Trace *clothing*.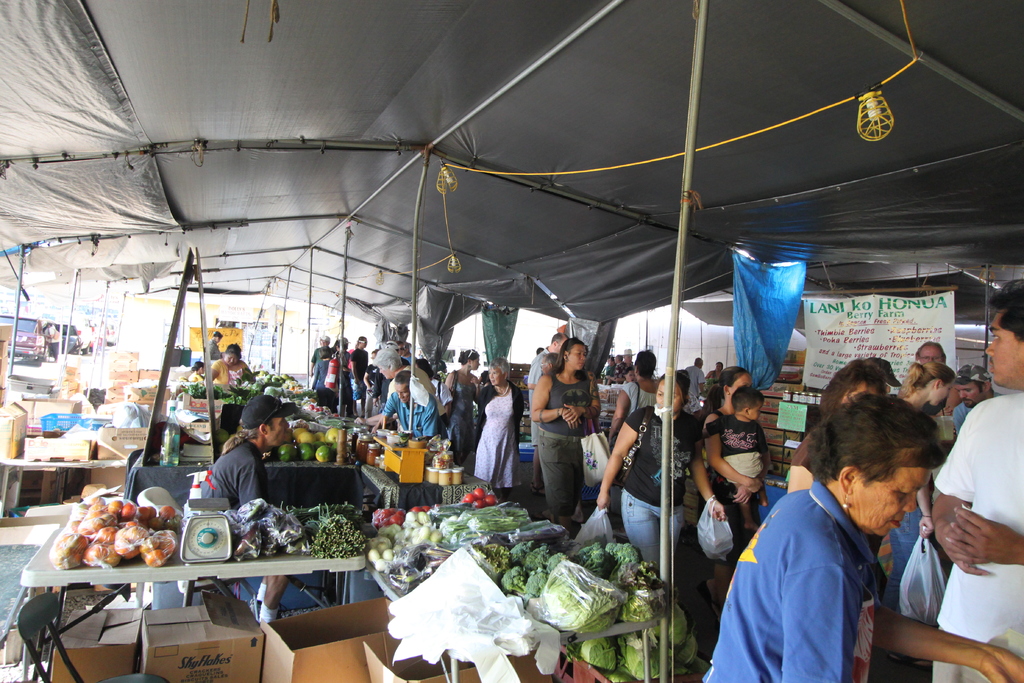
Traced to locate(476, 376, 519, 490).
